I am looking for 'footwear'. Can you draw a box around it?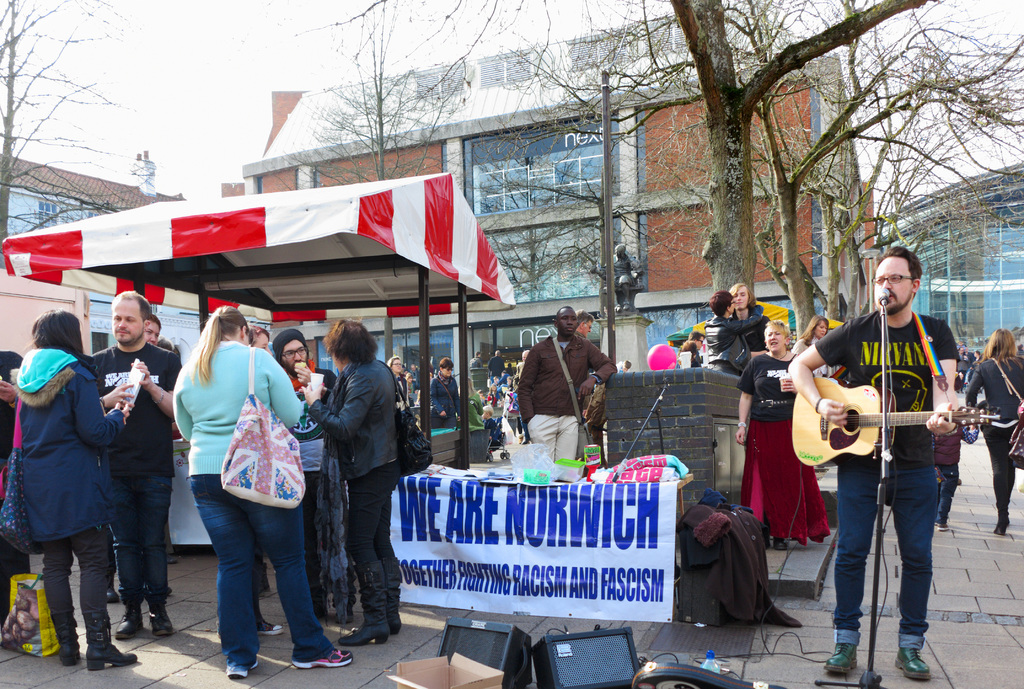
Sure, the bounding box is (x1=292, y1=649, x2=353, y2=665).
